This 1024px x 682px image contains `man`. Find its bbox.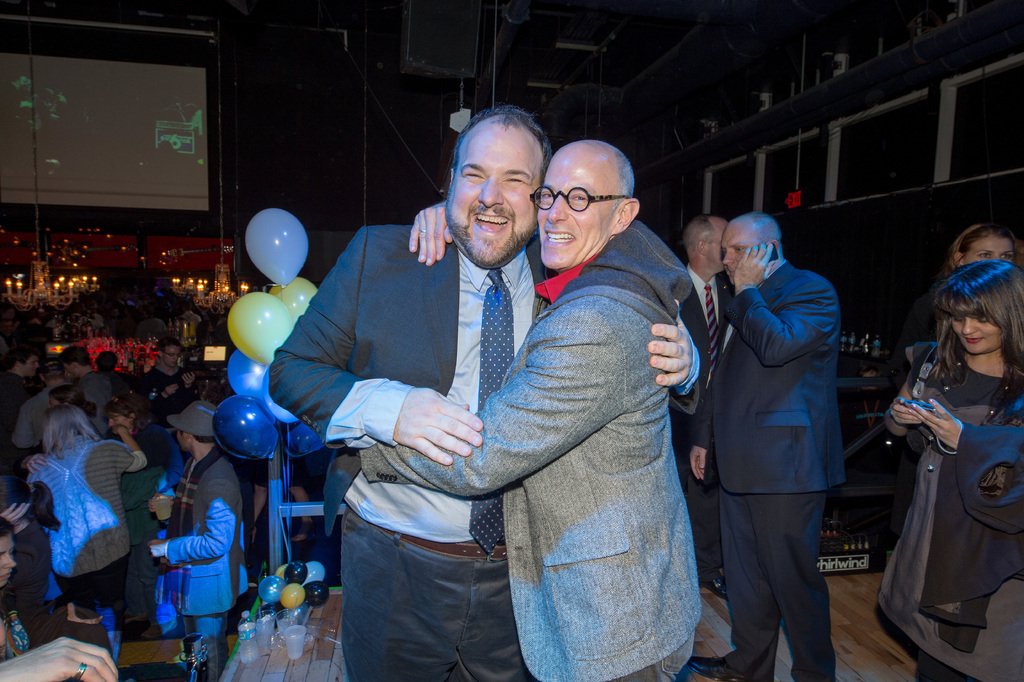
{"x1": 666, "y1": 212, "x2": 728, "y2": 606}.
